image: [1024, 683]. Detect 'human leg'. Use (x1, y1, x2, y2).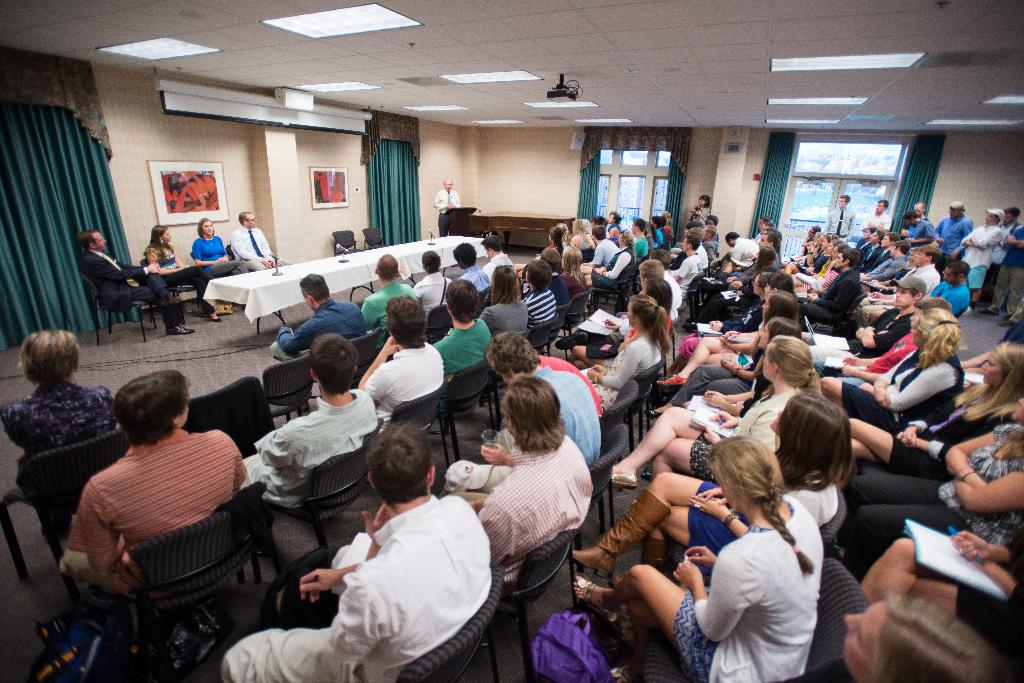
(651, 372, 749, 405).
